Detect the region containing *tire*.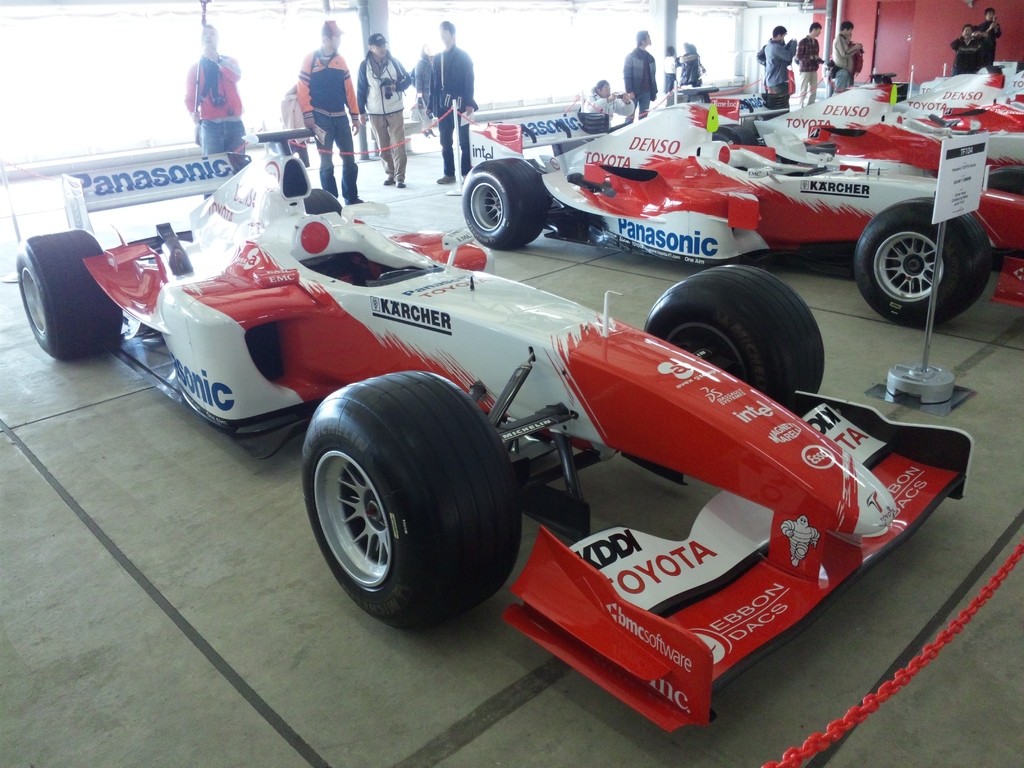
bbox=(299, 368, 524, 627).
